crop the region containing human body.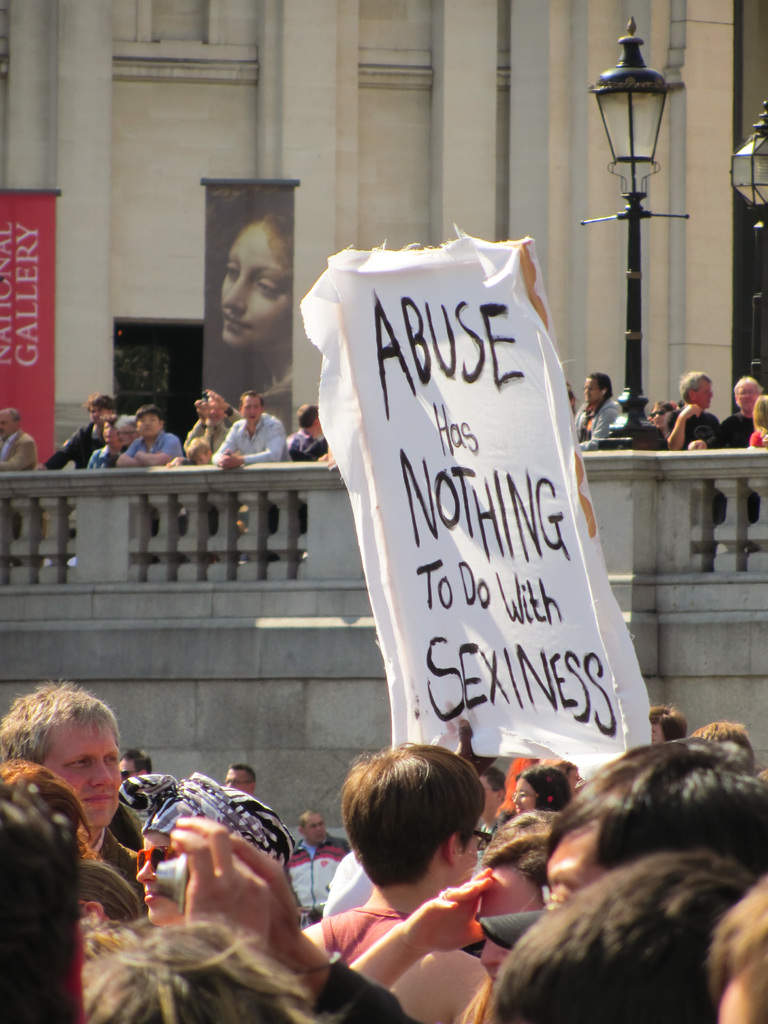
Crop region: [left=749, top=384, right=767, bottom=452].
